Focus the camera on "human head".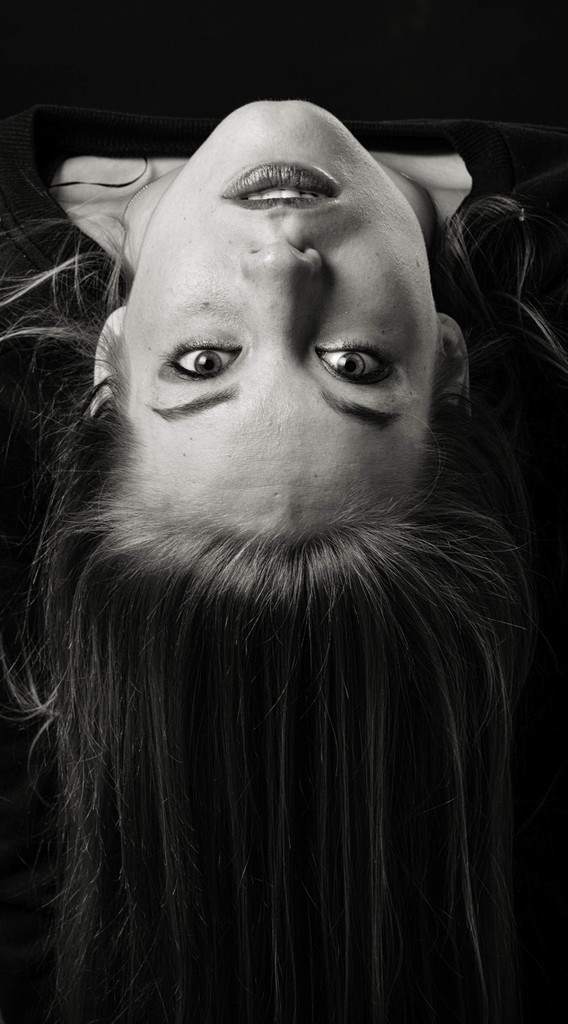
Focus region: 86,95,430,503.
